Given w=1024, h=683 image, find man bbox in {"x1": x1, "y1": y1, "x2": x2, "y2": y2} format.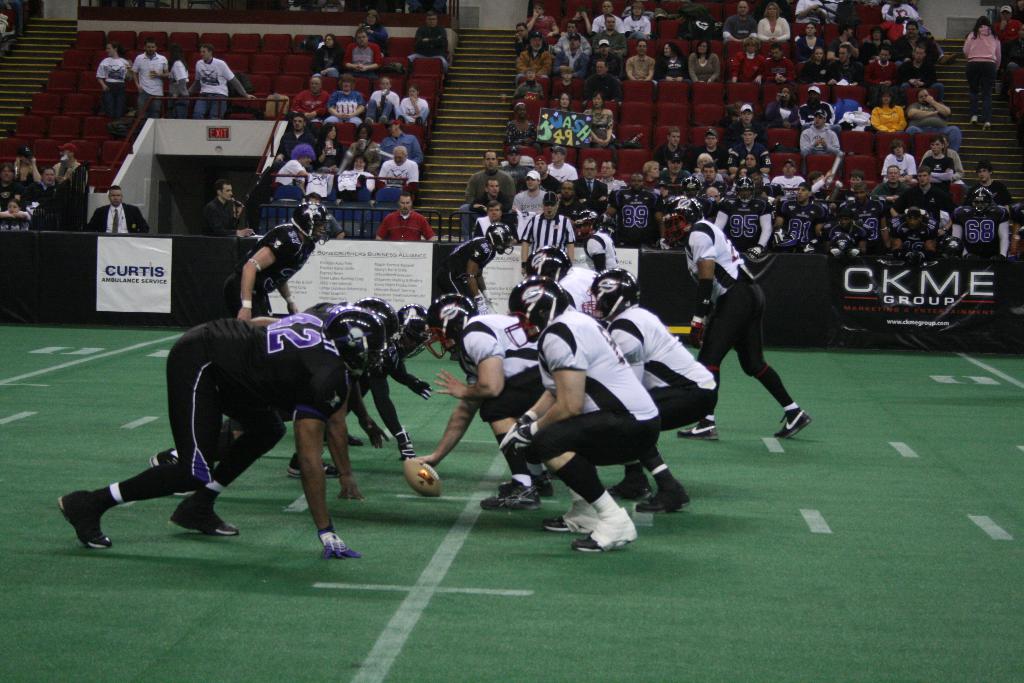
{"x1": 801, "y1": 111, "x2": 837, "y2": 152}.
